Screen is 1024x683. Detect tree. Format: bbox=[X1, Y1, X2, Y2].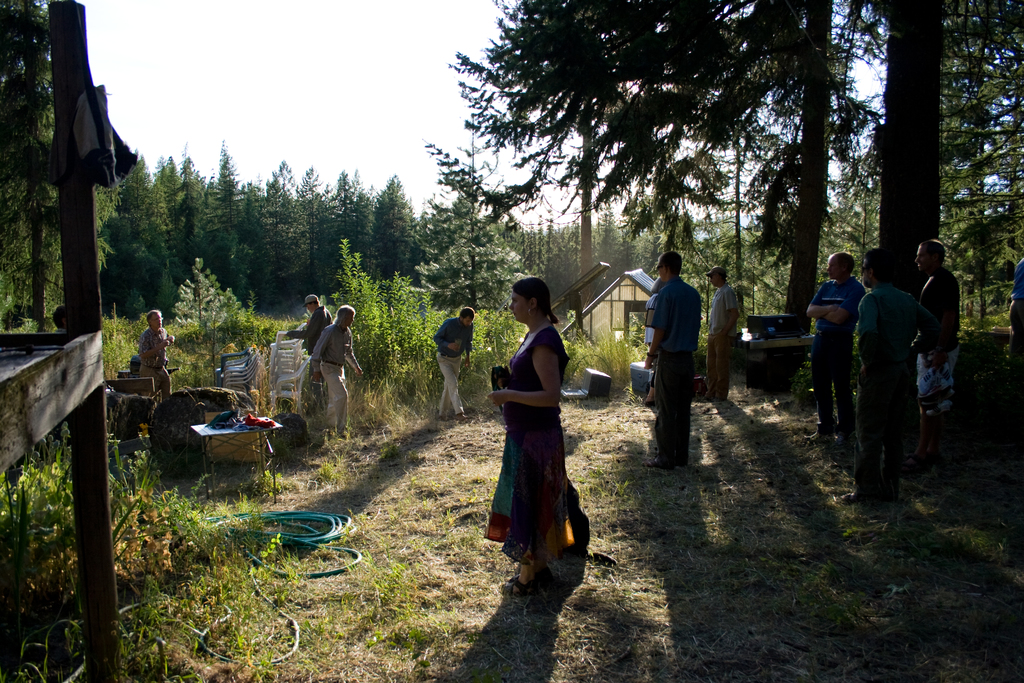
bbox=[174, 250, 218, 365].
